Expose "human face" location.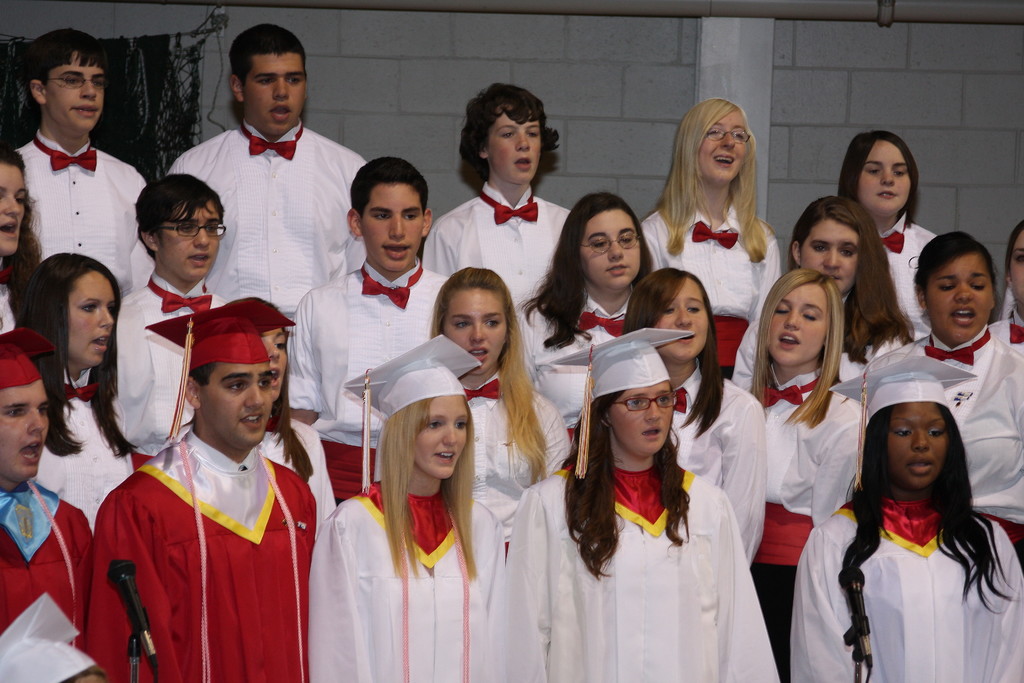
Exposed at x1=57, y1=273, x2=124, y2=365.
